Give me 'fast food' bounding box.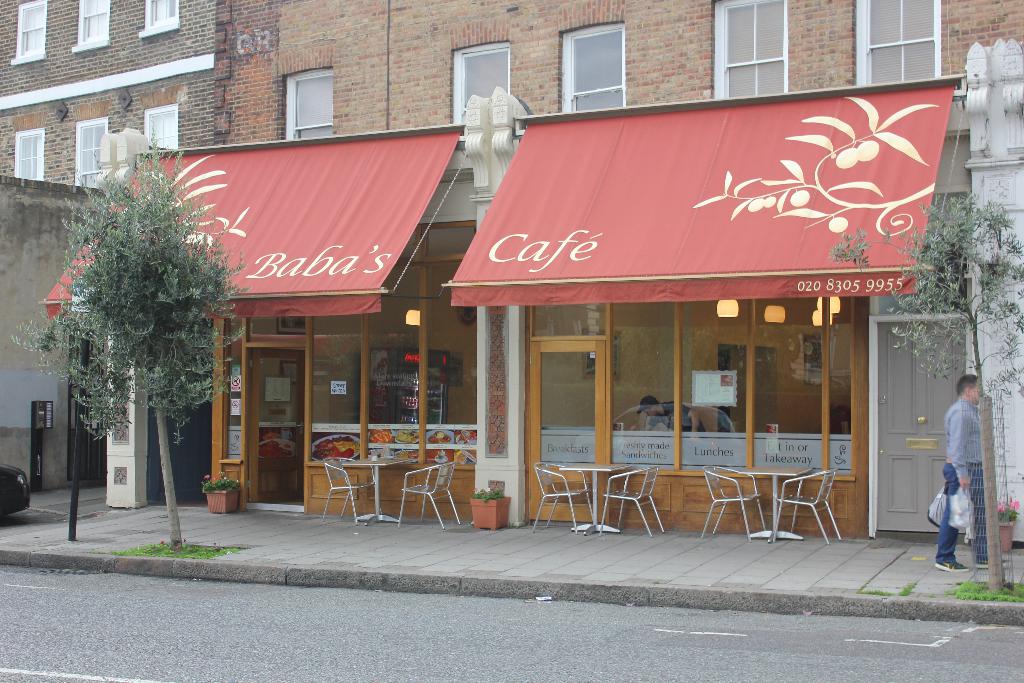
[254, 440, 294, 458].
